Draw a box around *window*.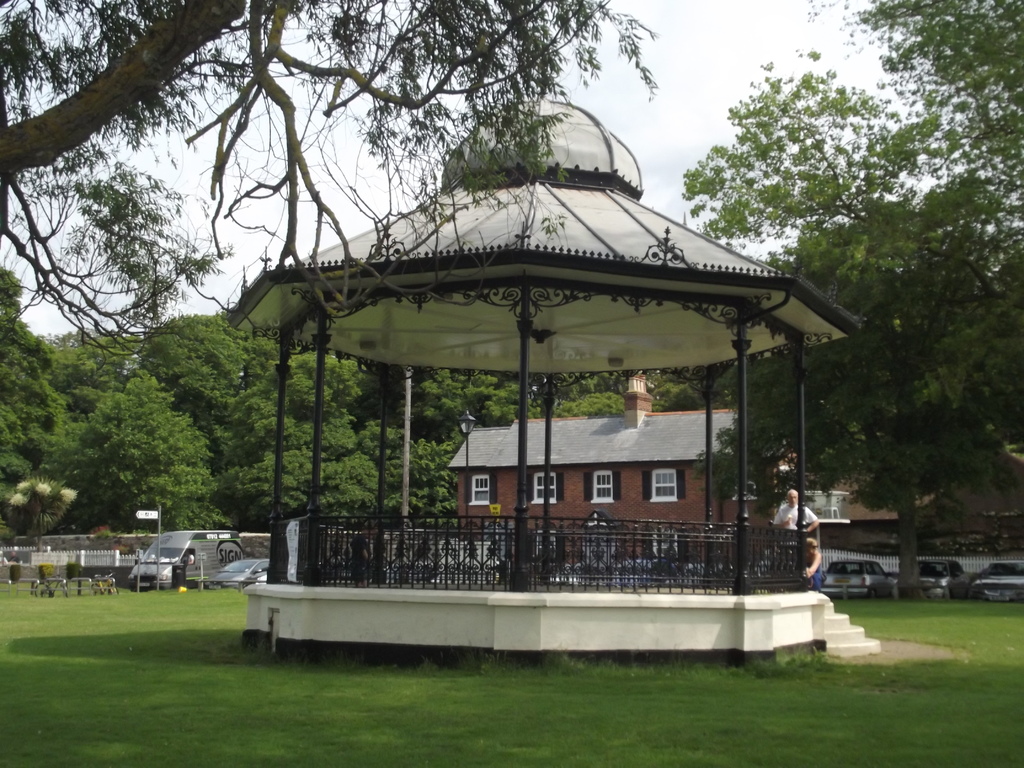
868, 561, 884, 575.
